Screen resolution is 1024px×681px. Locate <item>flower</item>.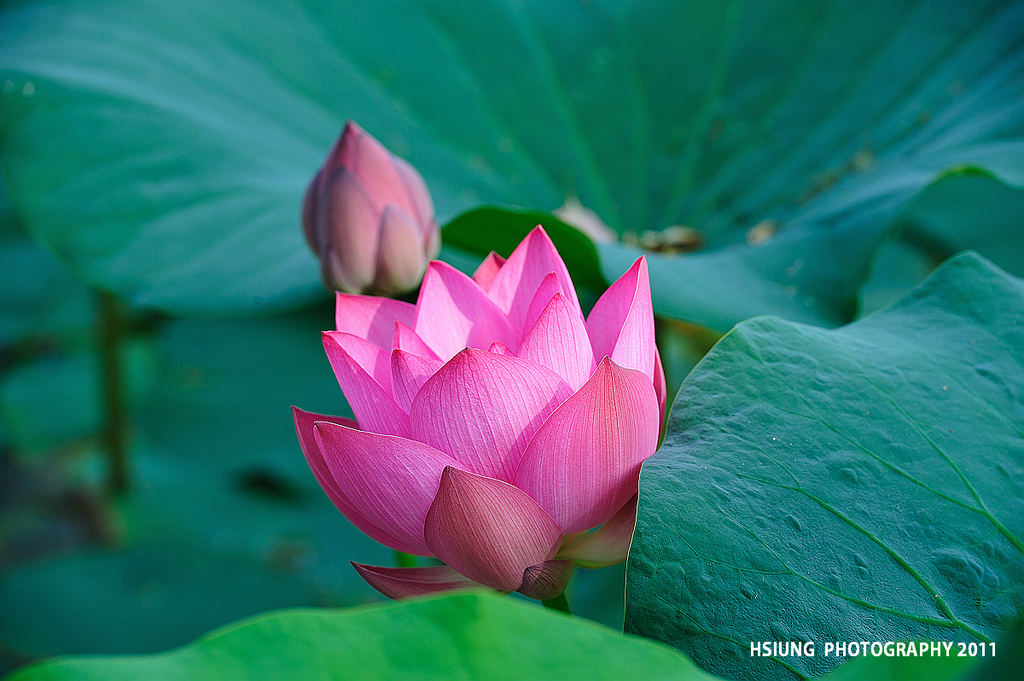
<box>301,123,440,298</box>.
